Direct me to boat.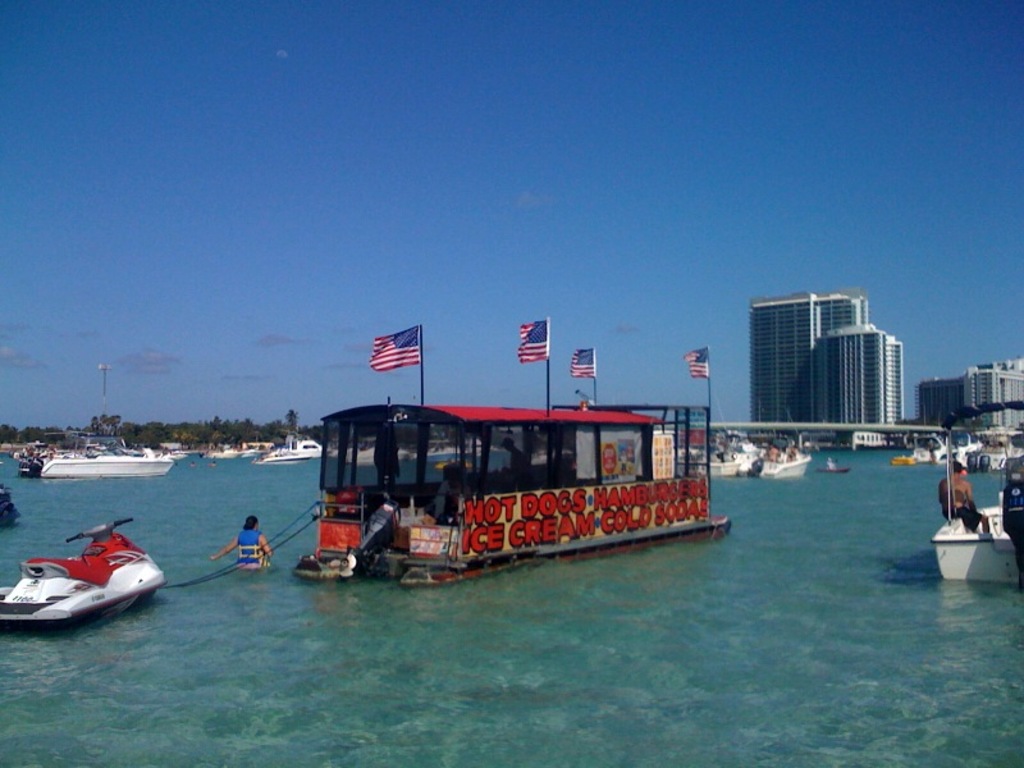
Direction: detection(291, 362, 777, 579).
